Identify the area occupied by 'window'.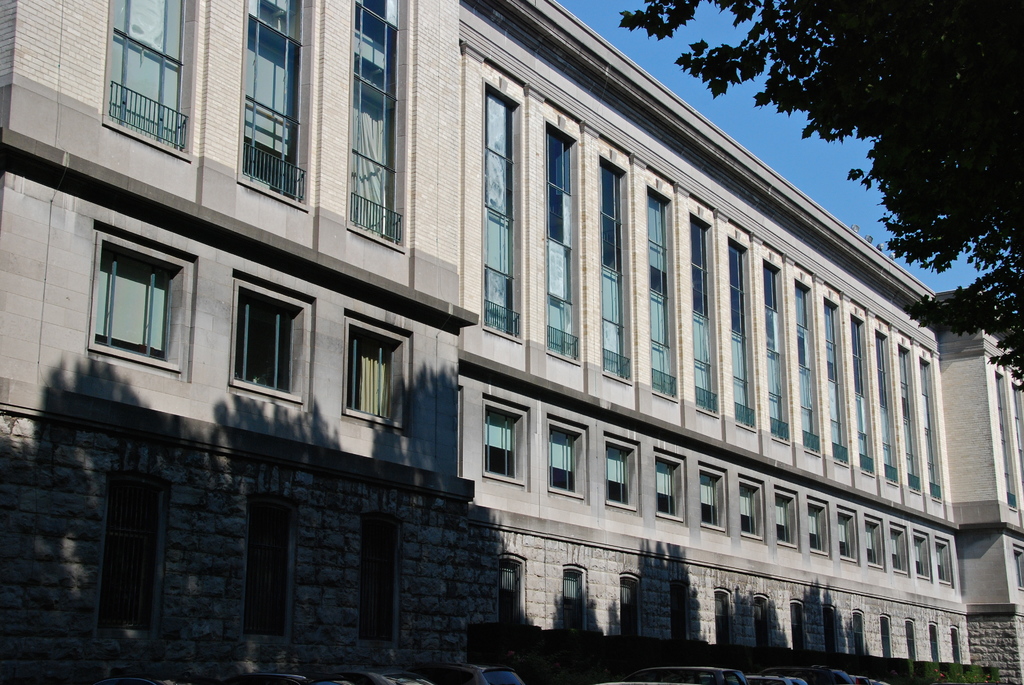
Area: Rect(104, 0, 191, 154).
